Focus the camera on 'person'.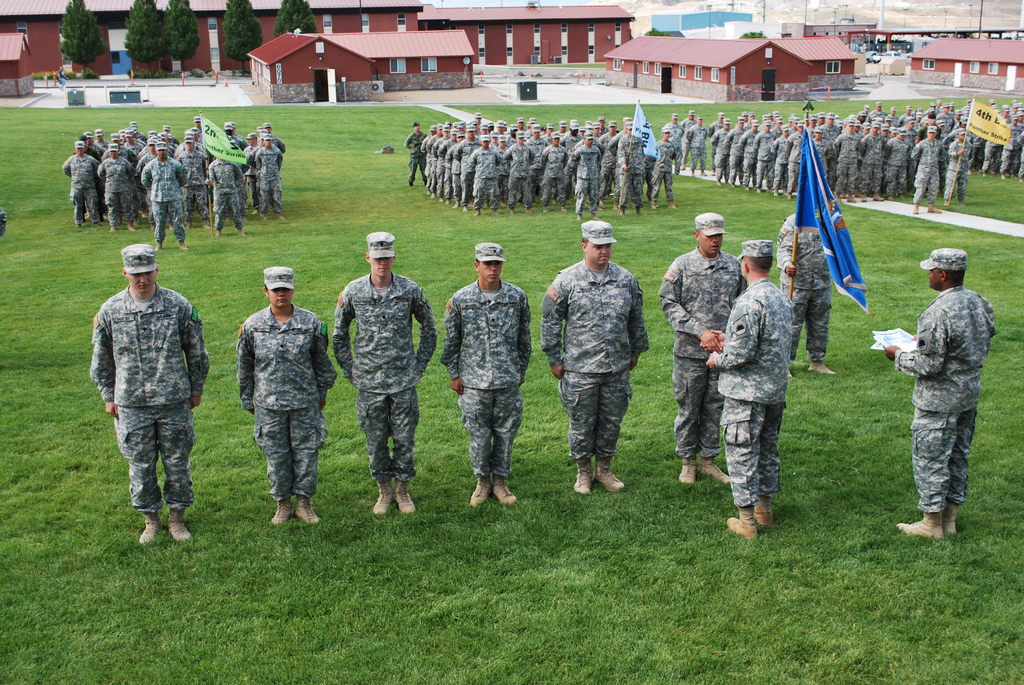
Focus region: select_region(330, 231, 439, 518).
